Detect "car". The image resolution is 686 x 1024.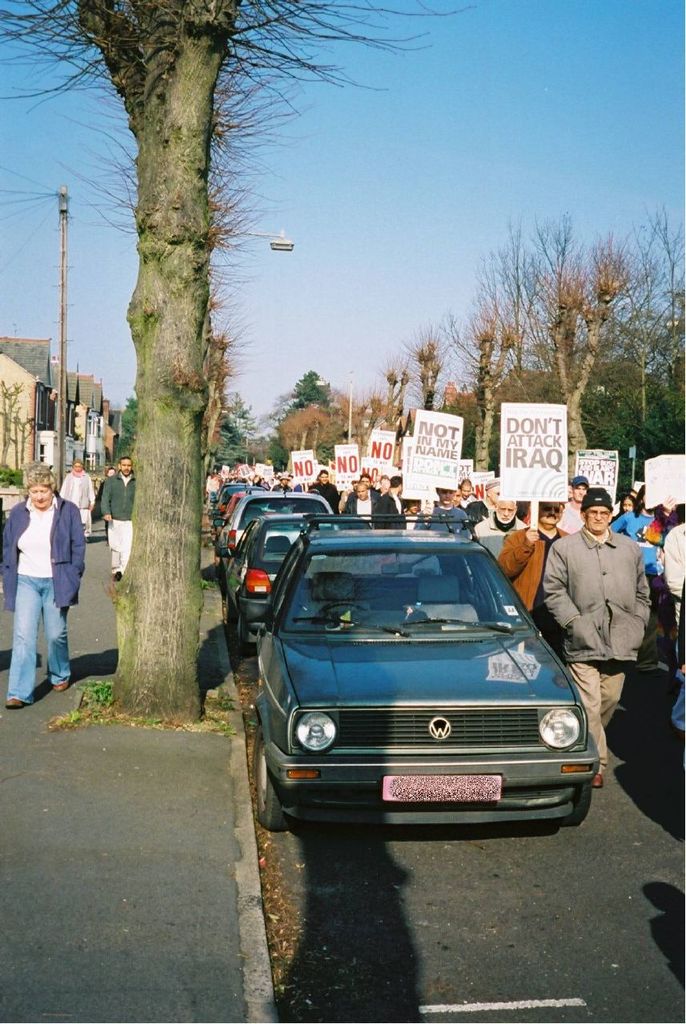
box(214, 487, 340, 570).
